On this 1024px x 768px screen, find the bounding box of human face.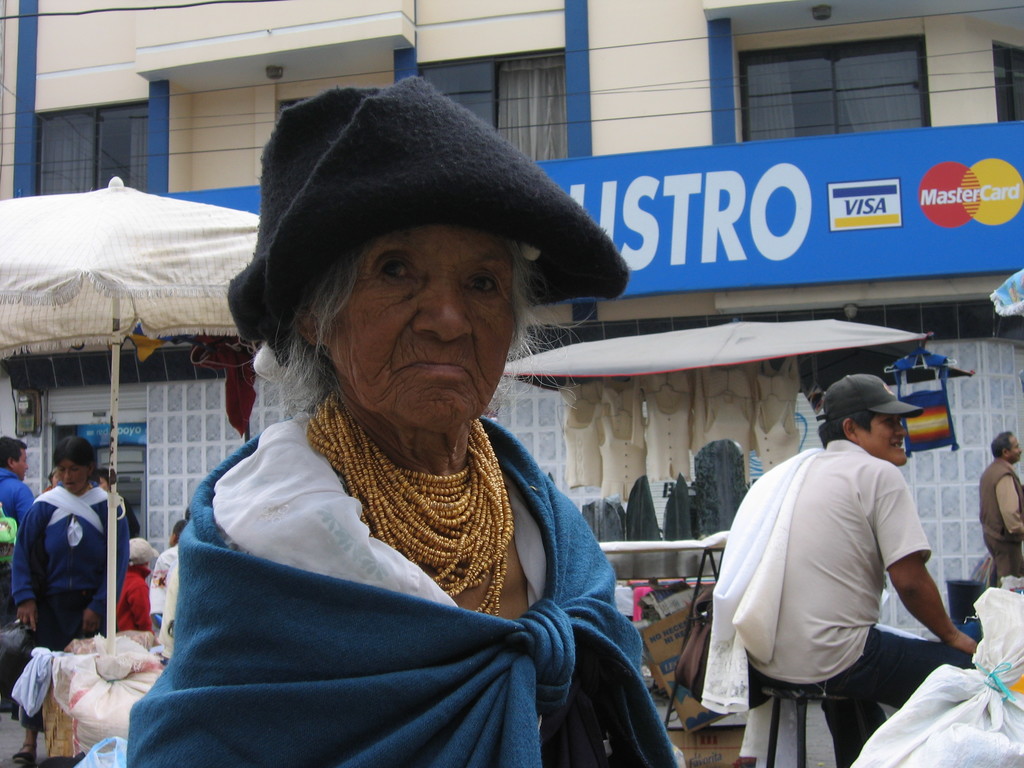
Bounding box: 17/447/31/479.
